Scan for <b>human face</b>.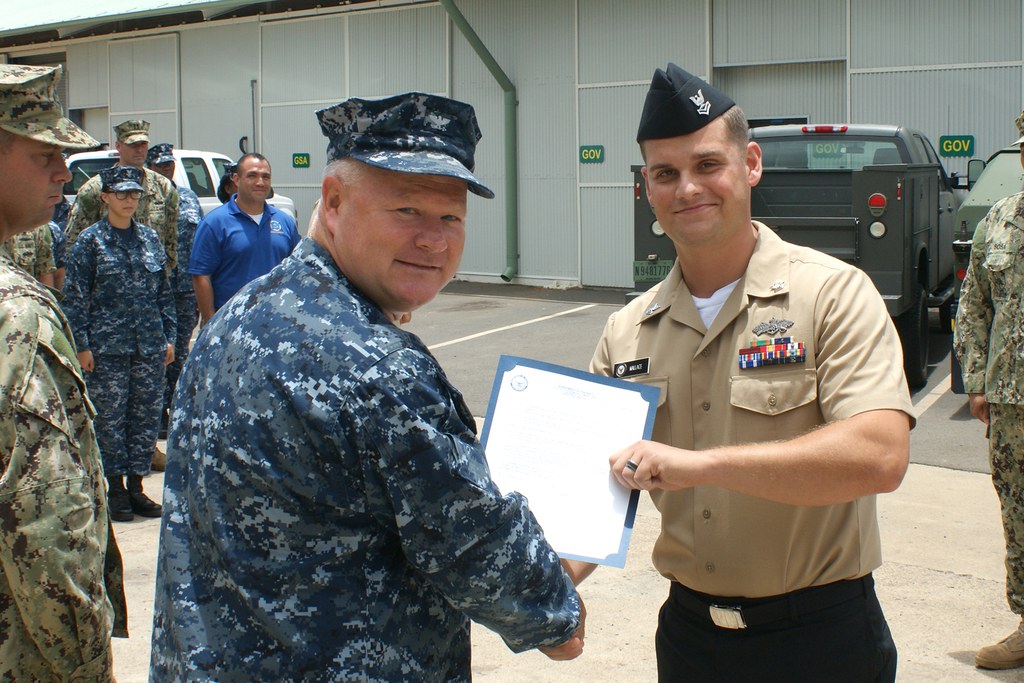
Scan result: 641:119:751:245.
